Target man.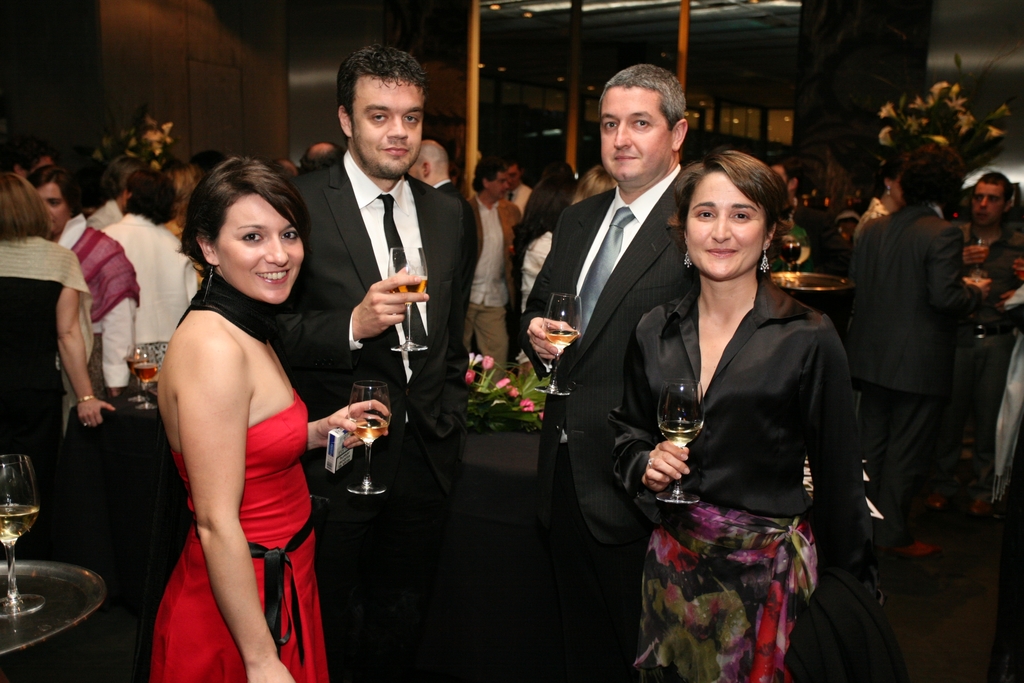
Target region: {"x1": 467, "y1": 158, "x2": 531, "y2": 358}.
